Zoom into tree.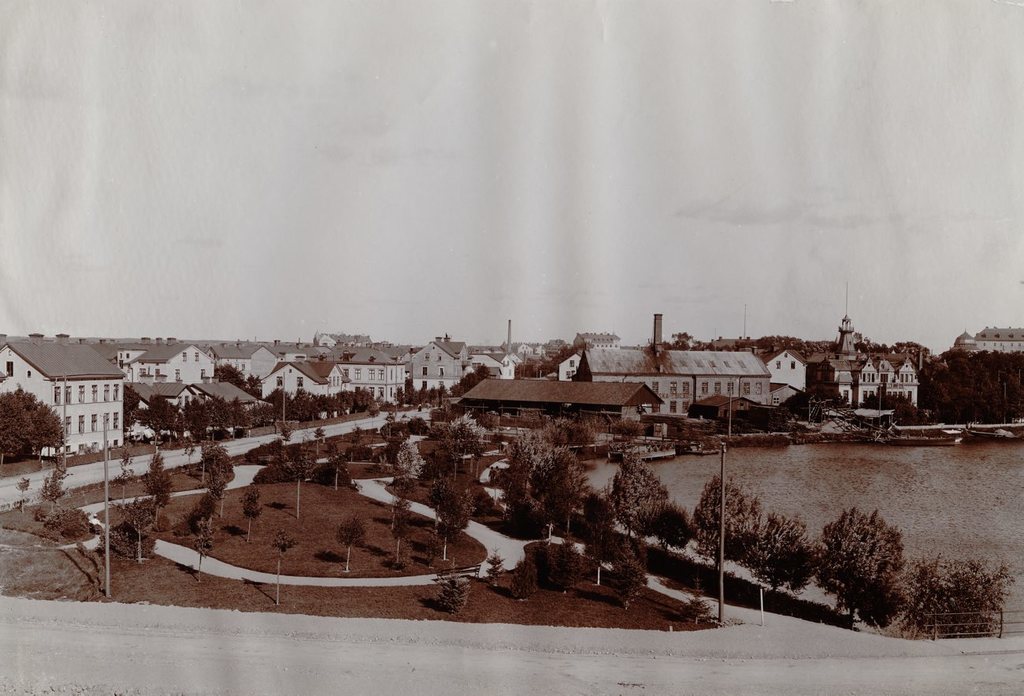
Zoom target: (382, 486, 413, 560).
